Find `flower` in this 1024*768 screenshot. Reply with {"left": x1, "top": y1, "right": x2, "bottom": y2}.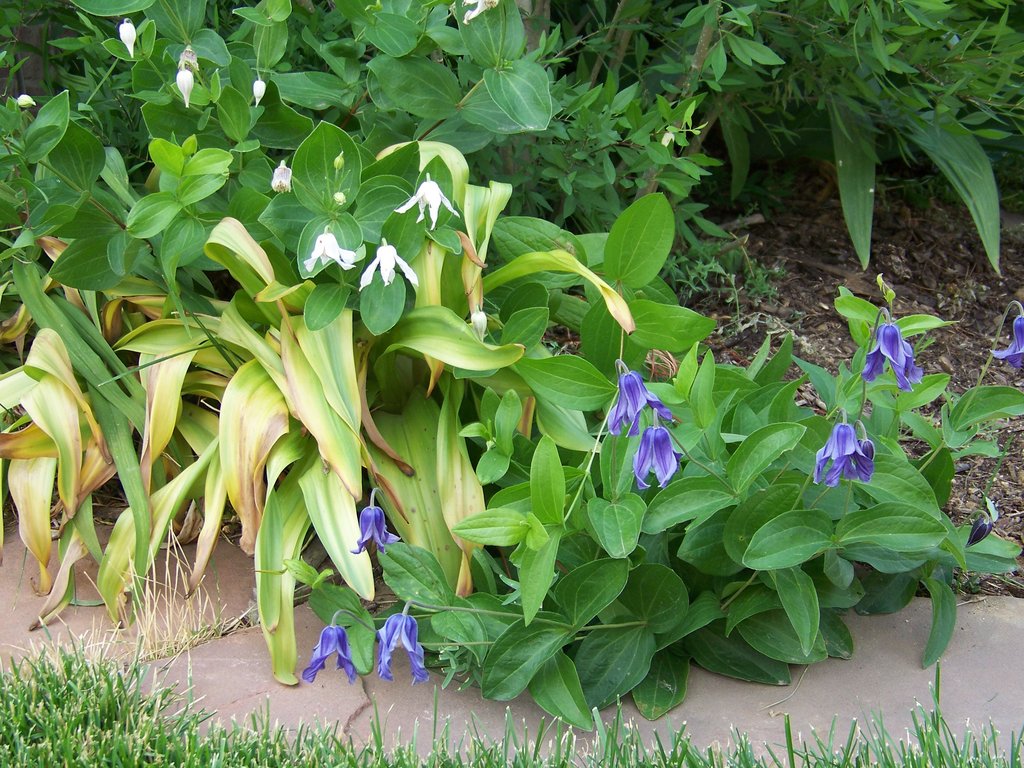
{"left": 856, "top": 438, "right": 877, "bottom": 462}.
